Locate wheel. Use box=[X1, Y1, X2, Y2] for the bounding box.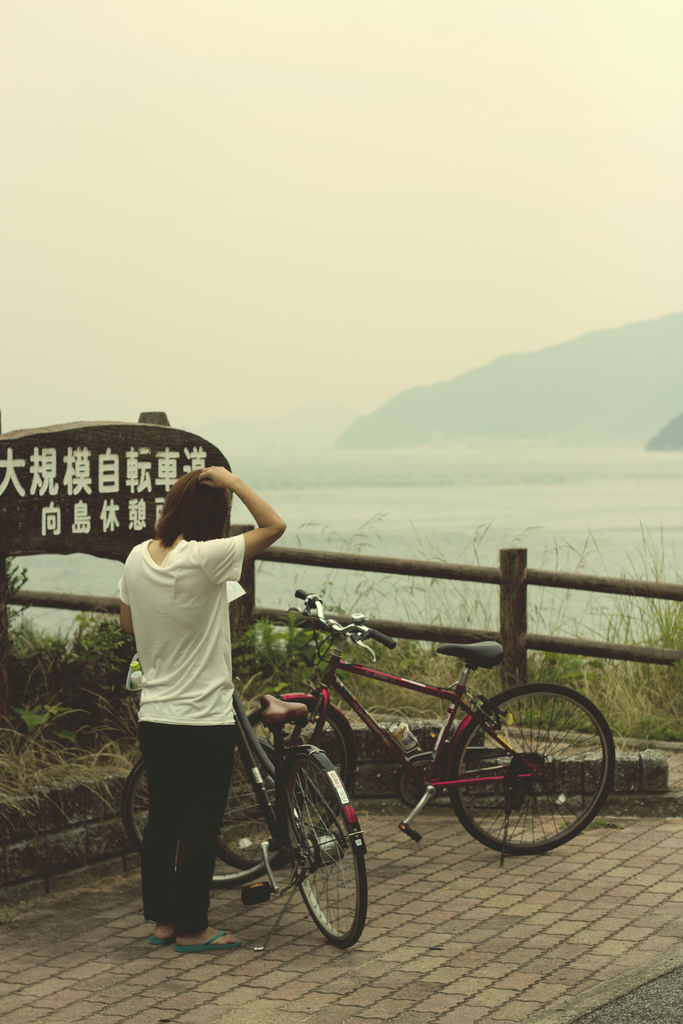
box=[276, 758, 367, 953].
